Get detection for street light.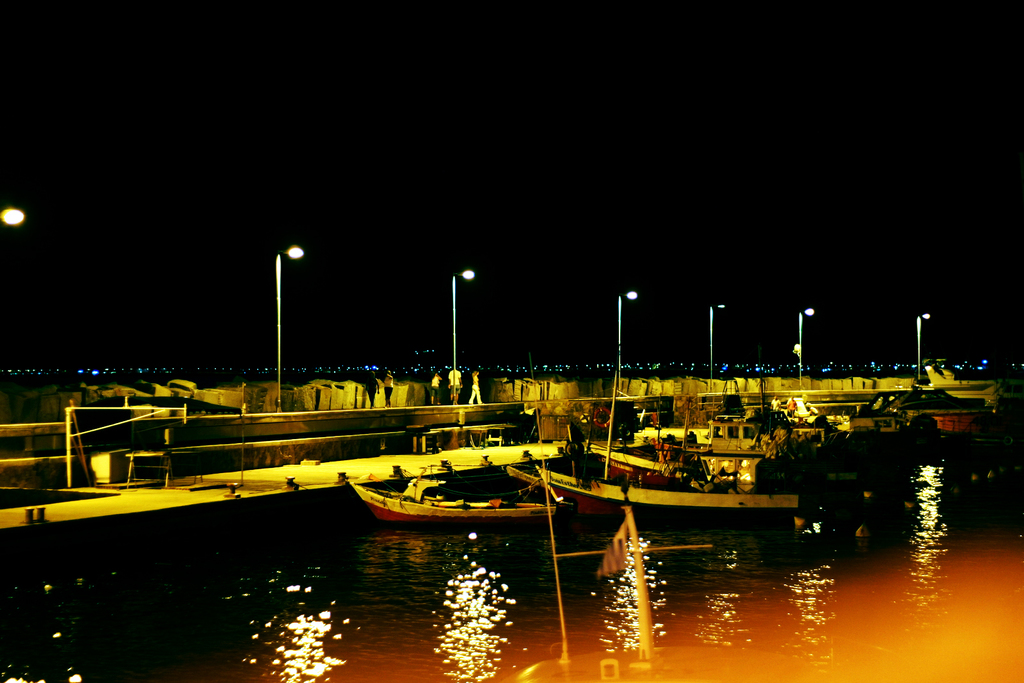
Detection: x1=797 y1=303 x2=819 y2=390.
